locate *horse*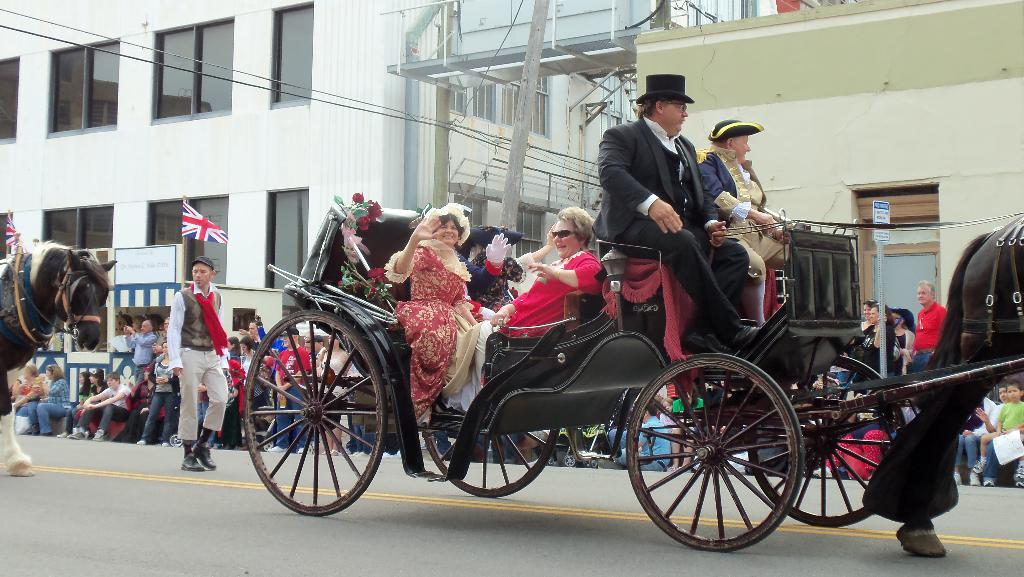
detection(0, 236, 120, 477)
